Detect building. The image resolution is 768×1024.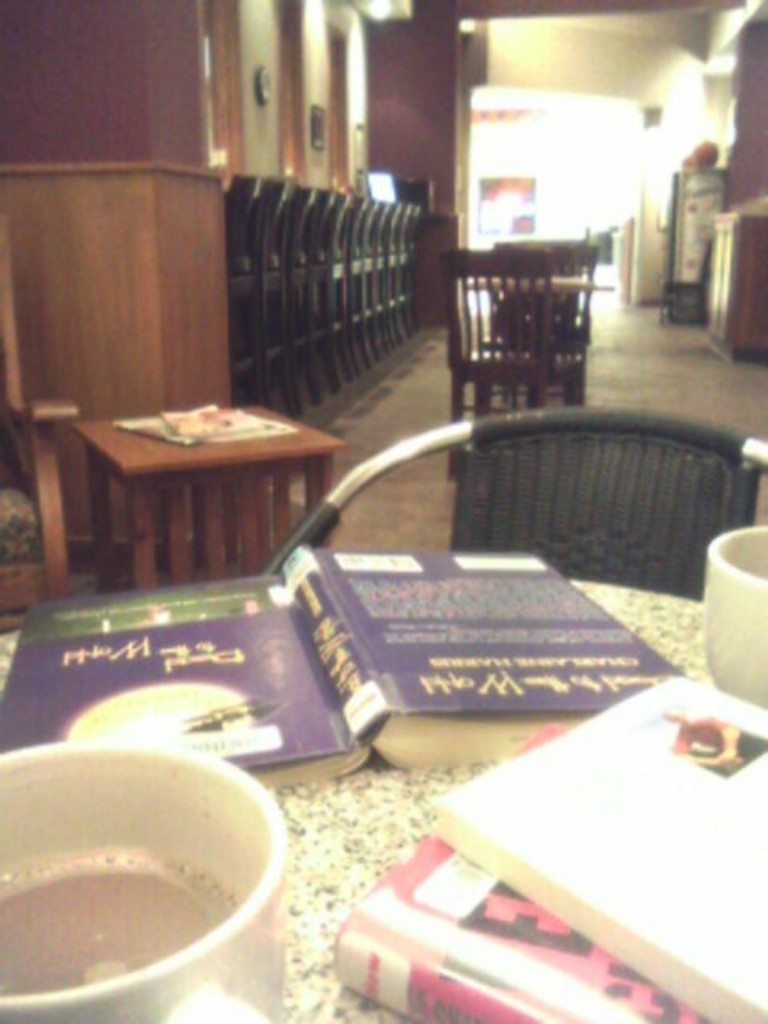
[x1=0, y1=0, x2=766, y2=1022].
